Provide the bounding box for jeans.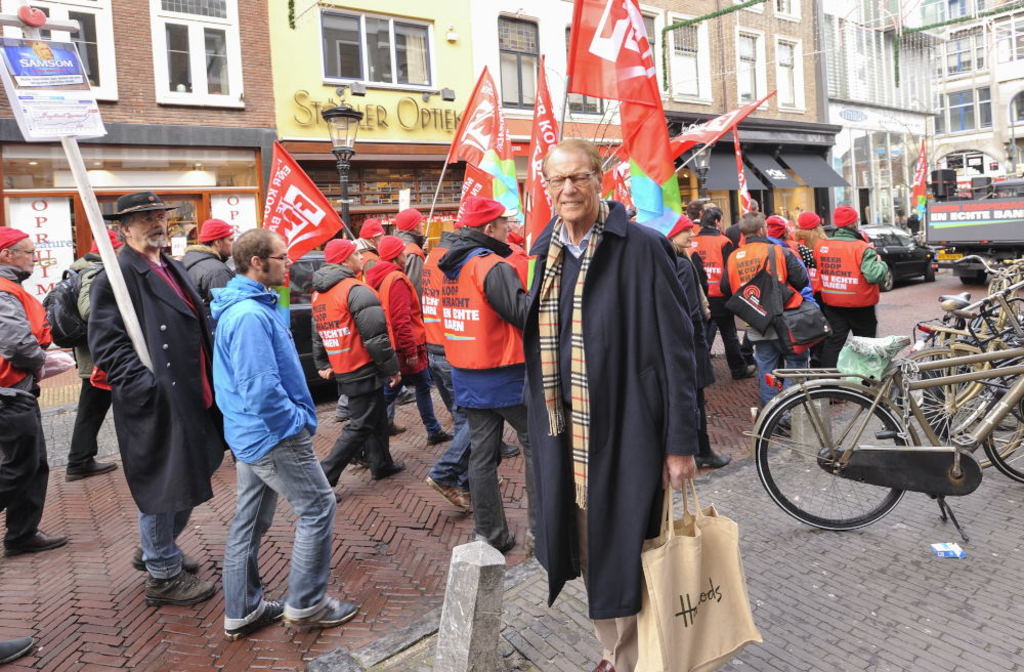
(x1=753, y1=337, x2=807, y2=410).
